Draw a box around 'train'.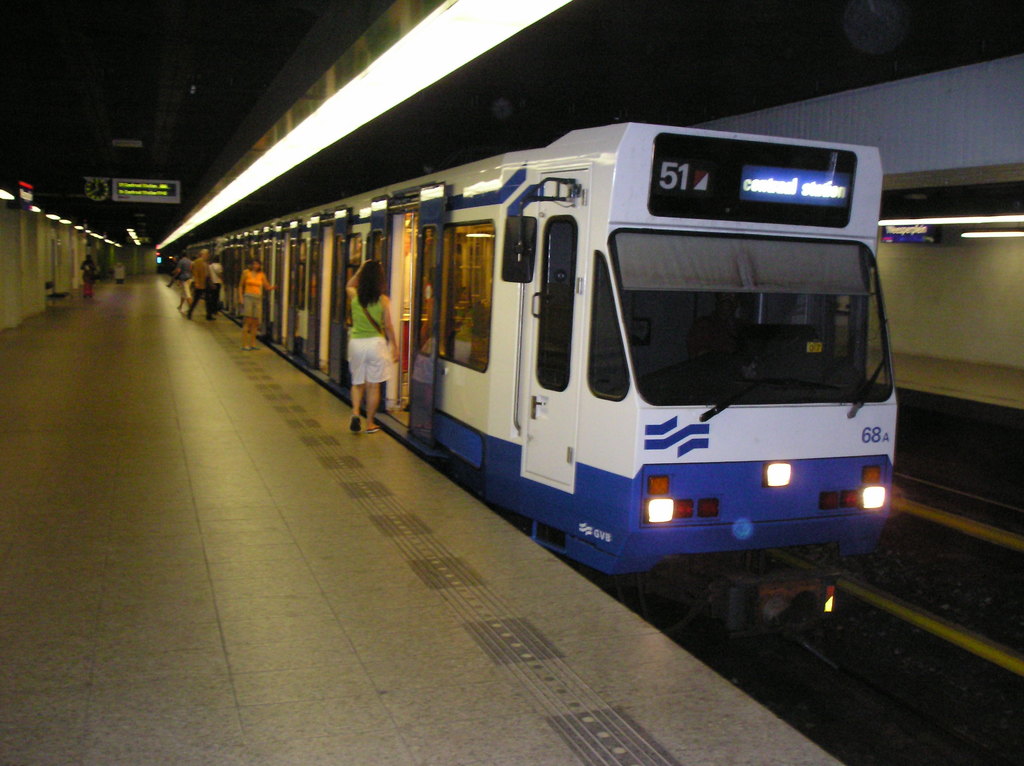
detection(186, 124, 897, 651).
